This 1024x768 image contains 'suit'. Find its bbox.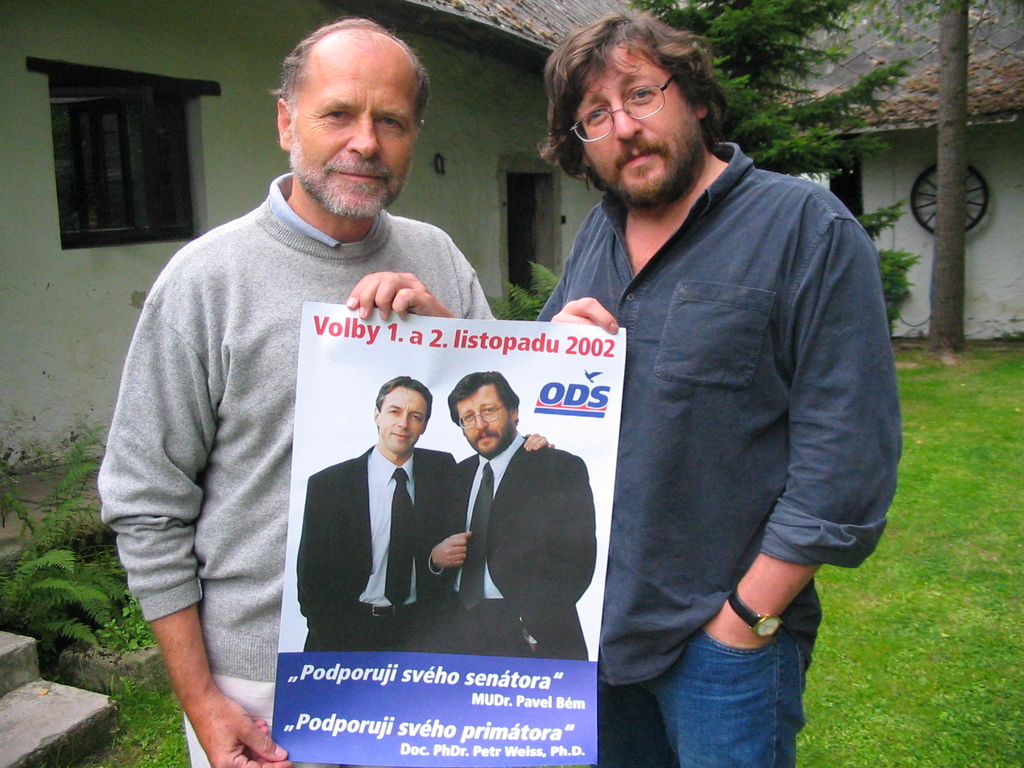
<bbox>290, 448, 458, 653</bbox>.
